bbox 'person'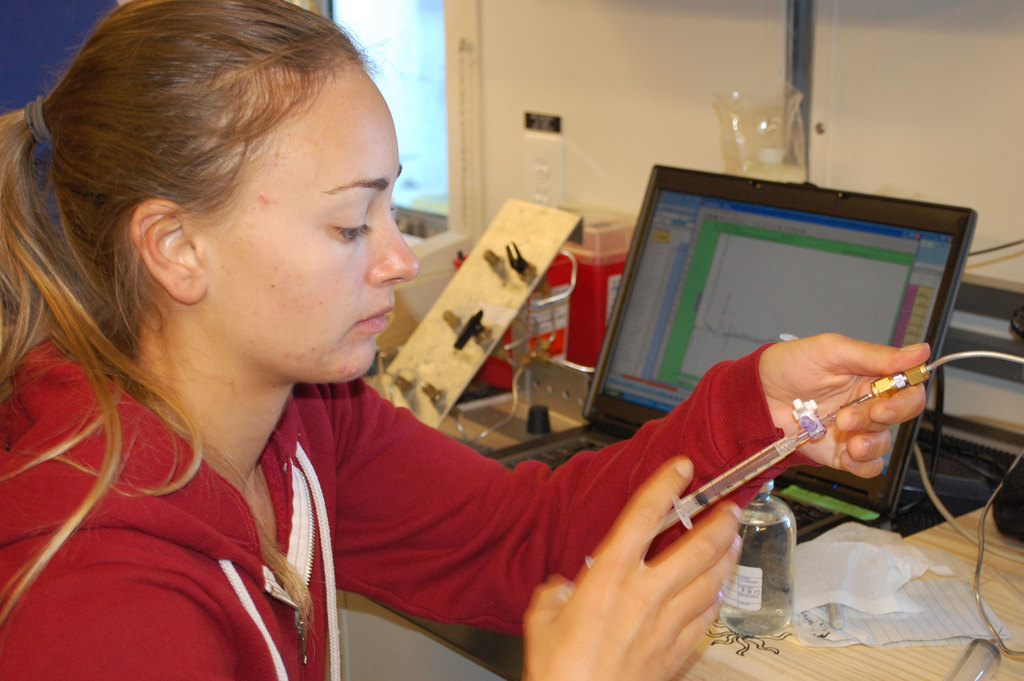
bbox=[0, 0, 928, 680]
